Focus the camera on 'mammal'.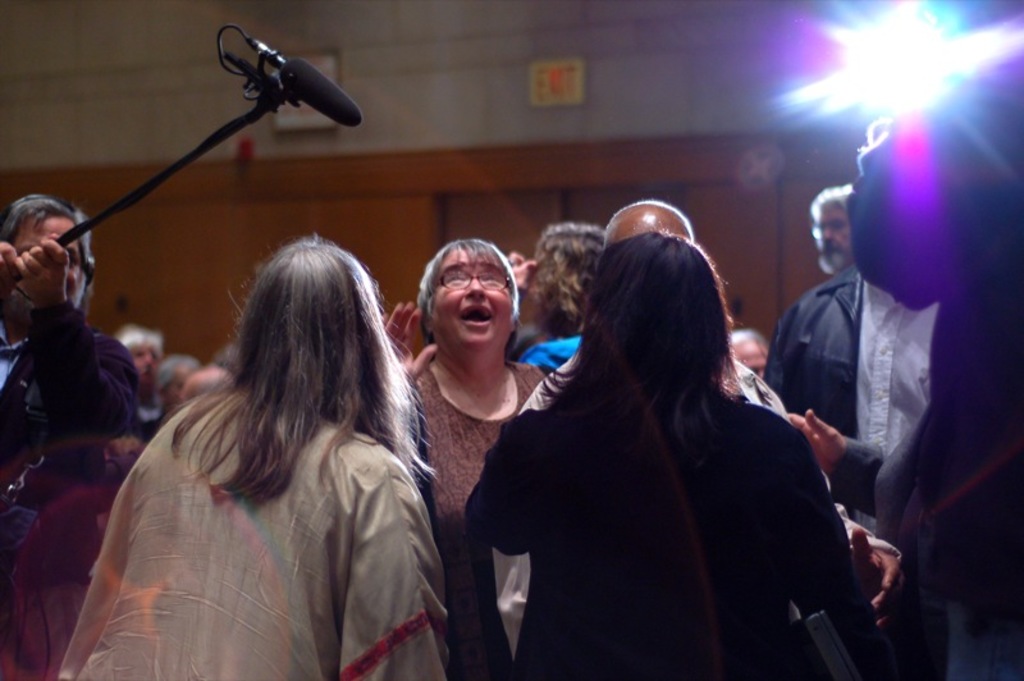
Focus region: {"x1": 507, "y1": 225, "x2": 611, "y2": 378}.
